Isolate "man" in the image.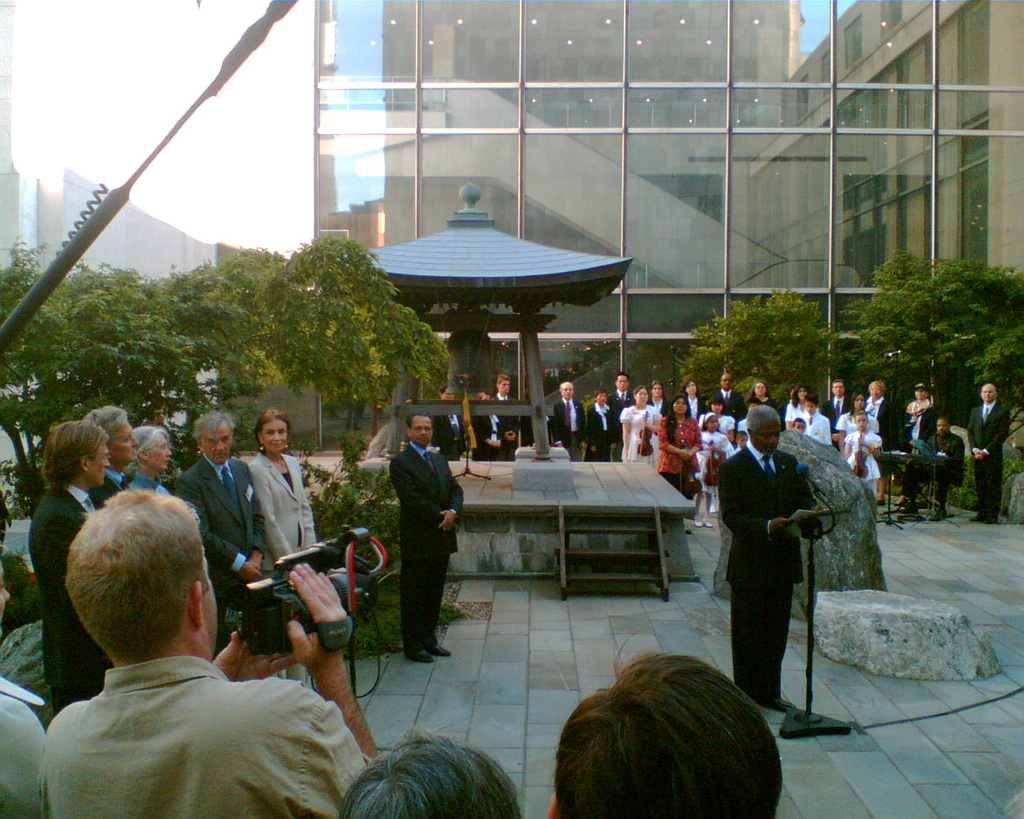
Isolated region: bbox=[608, 373, 645, 452].
